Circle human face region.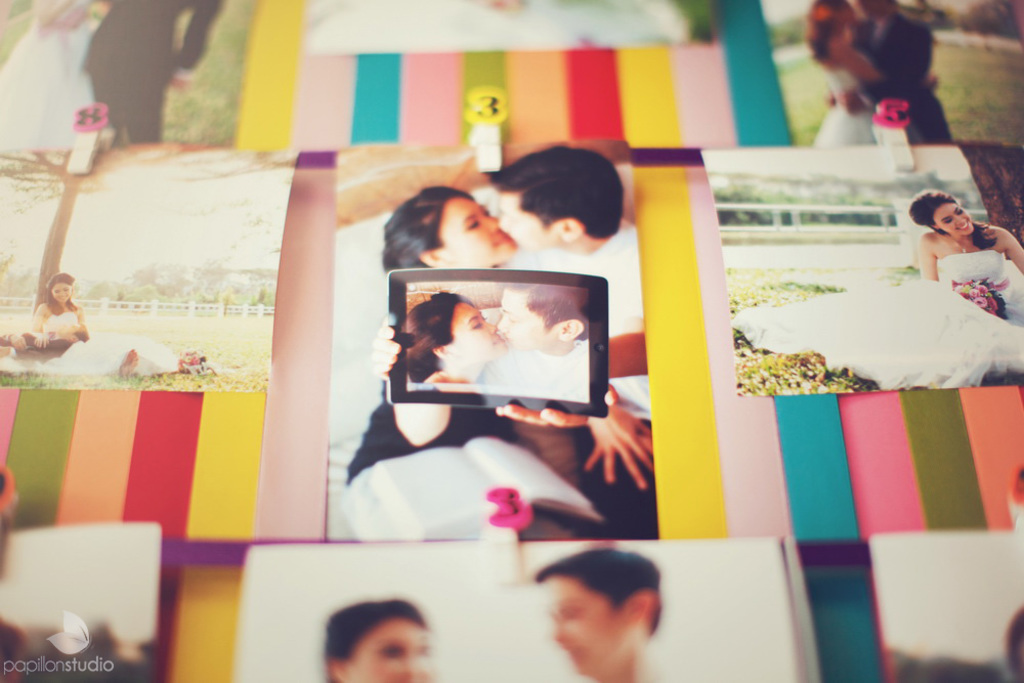
Region: (left=496, top=288, right=562, bottom=345).
